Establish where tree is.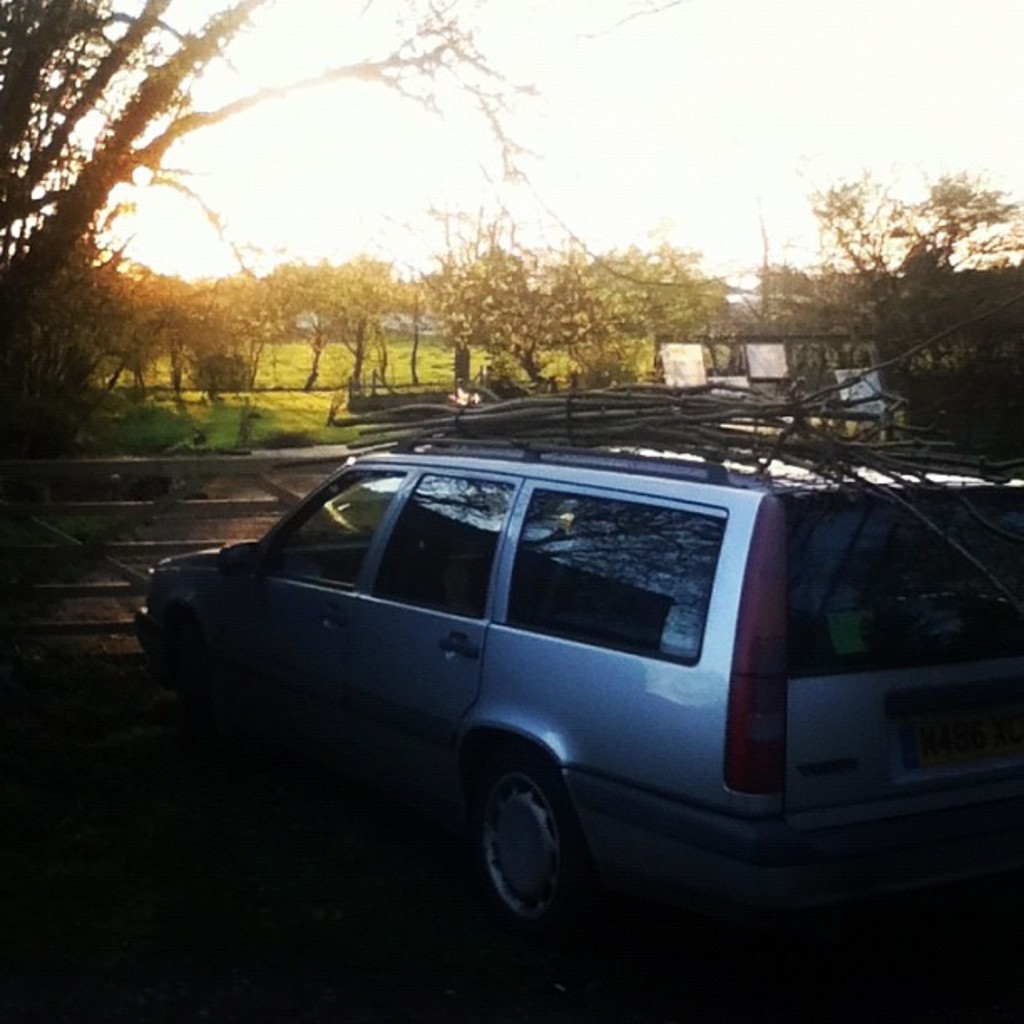
Established at [812,156,1022,366].
